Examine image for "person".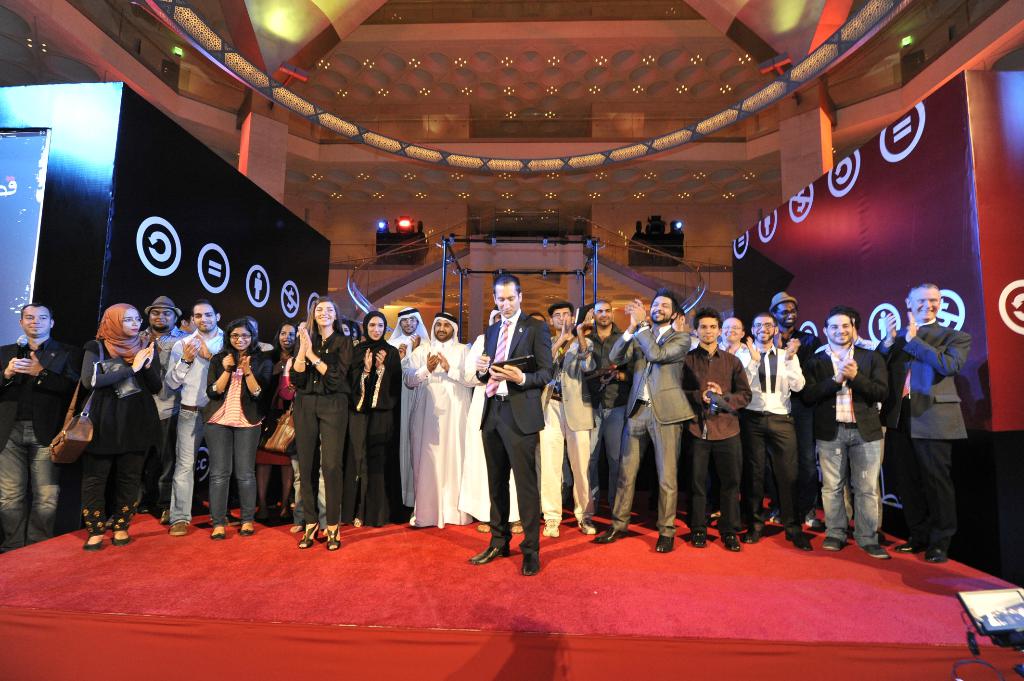
Examination result: (147, 295, 187, 524).
